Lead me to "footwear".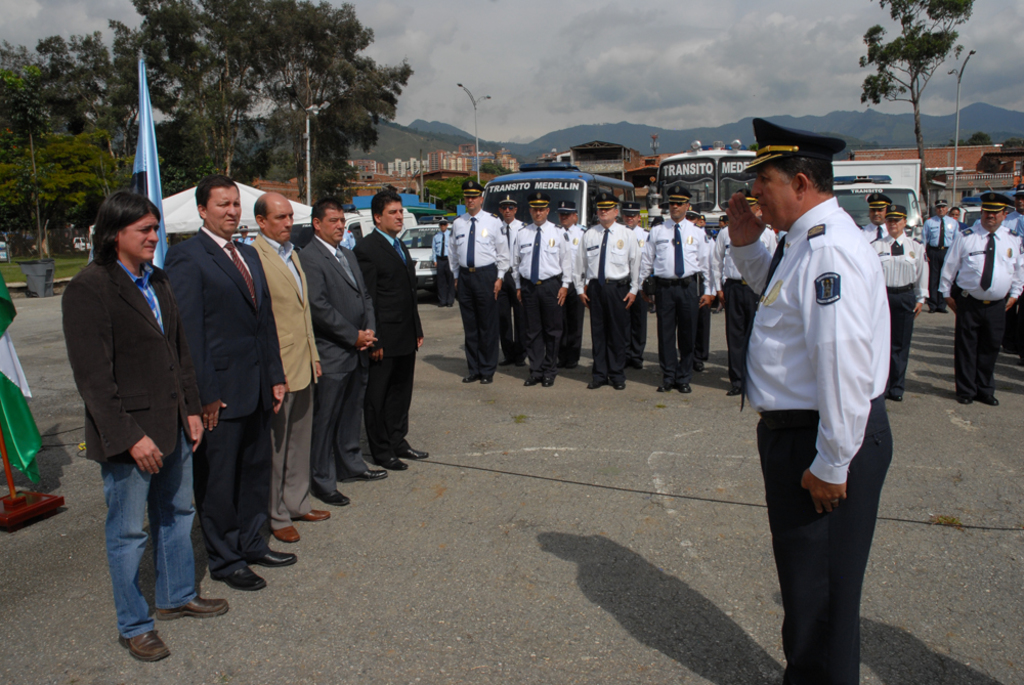
Lead to <box>541,375,556,387</box>.
